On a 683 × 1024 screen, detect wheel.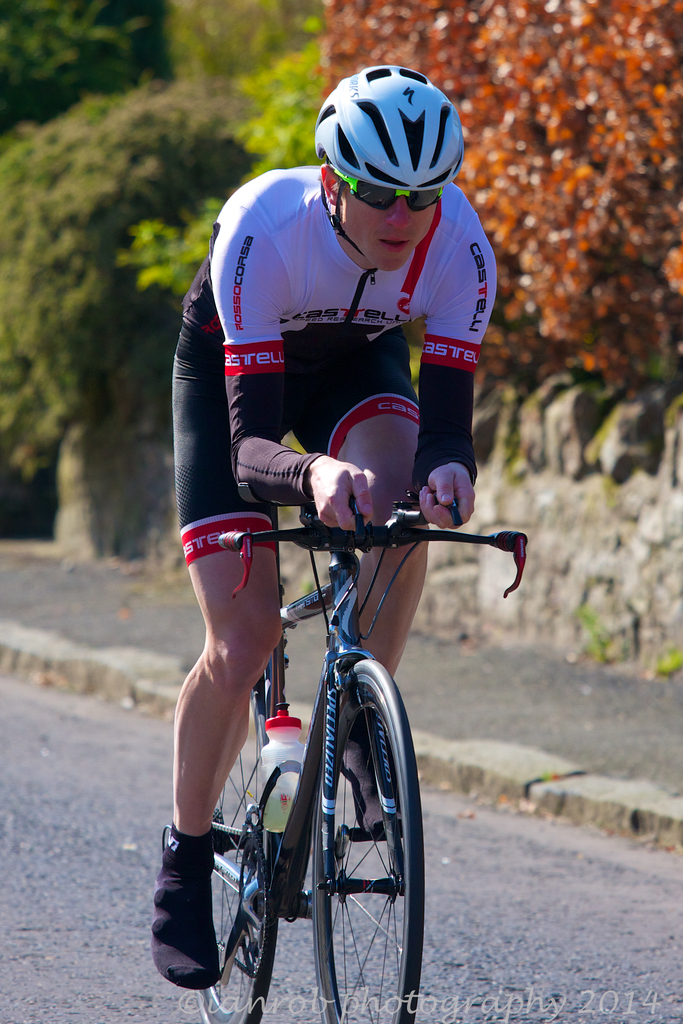
crop(293, 655, 423, 977).
